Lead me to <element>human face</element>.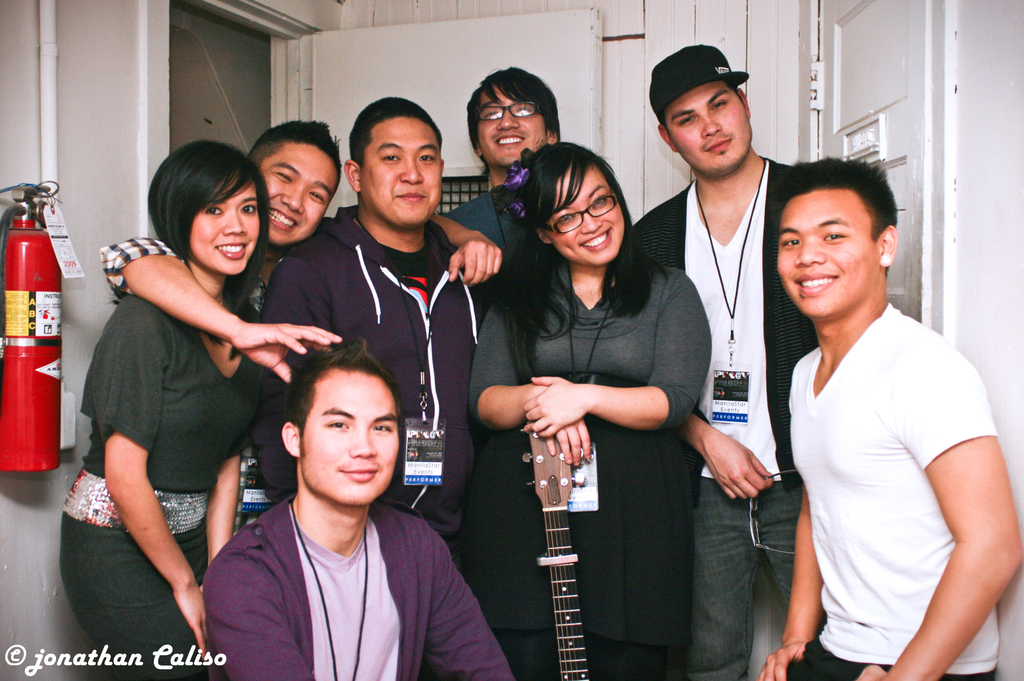
Lead to (x1=550, y1=171, x2=627, y2=263).
